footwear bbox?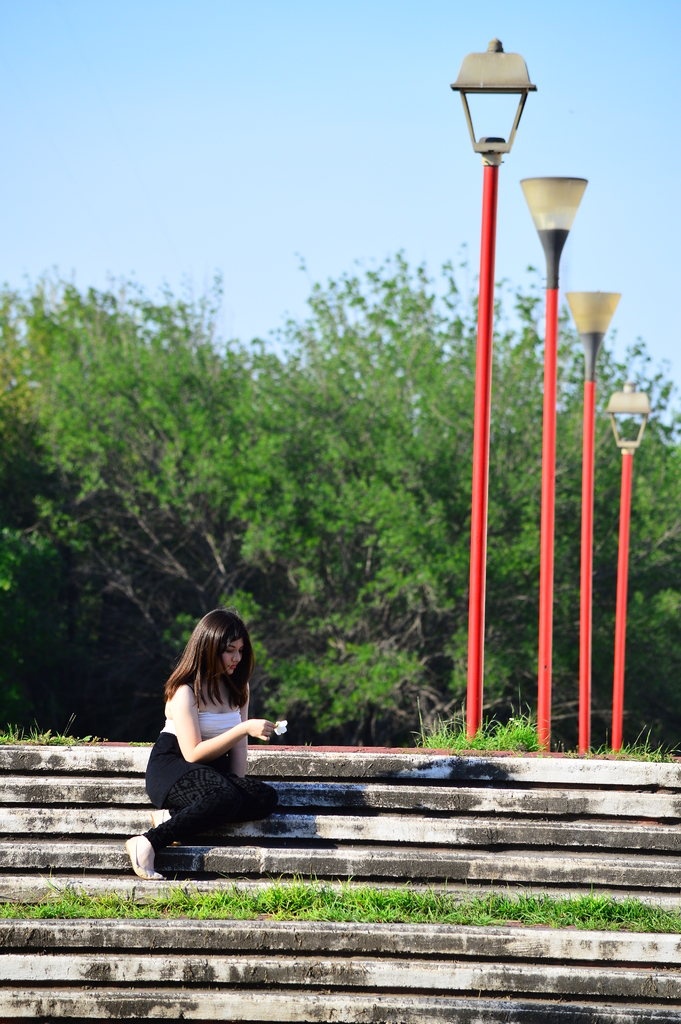
[121, 836, 161, 878]
